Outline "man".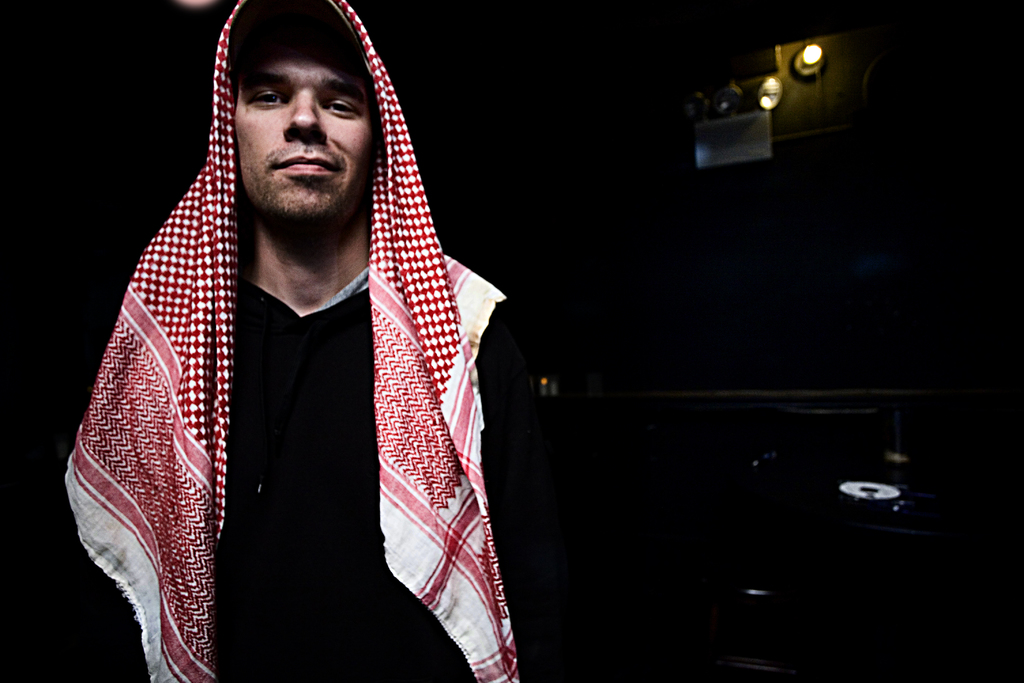
Outline: bbox(42, 11, 530, 639).
